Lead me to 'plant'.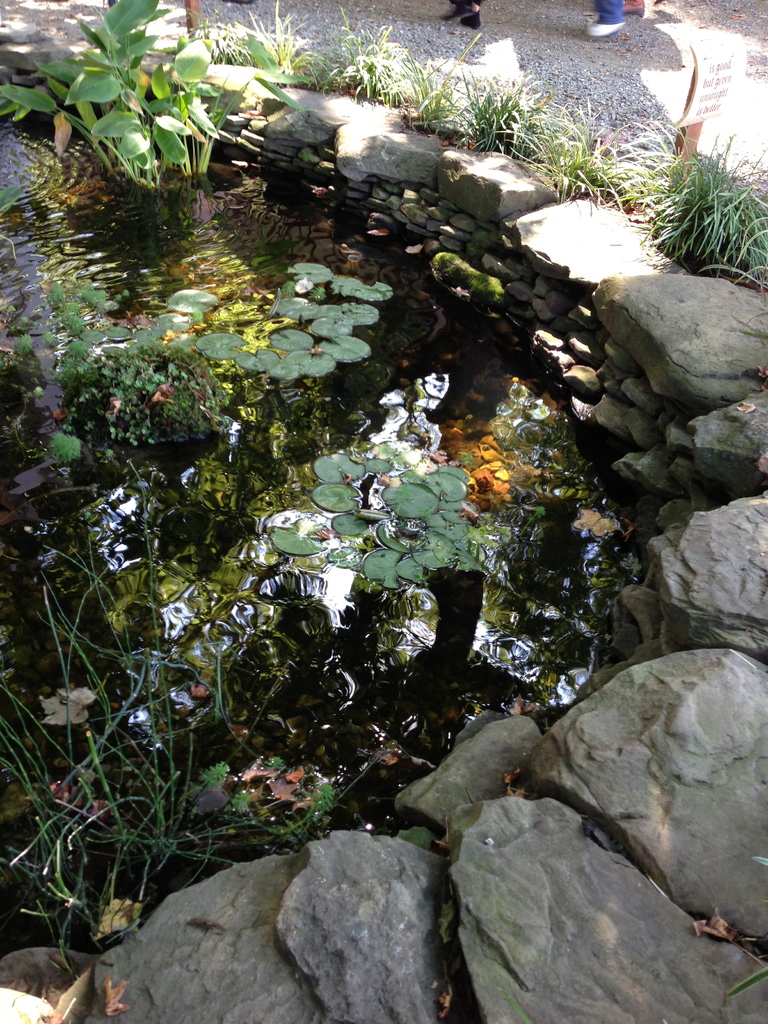
Lead to {"left": 184, "top": 4, "right": 324, "bottom": 74}.
